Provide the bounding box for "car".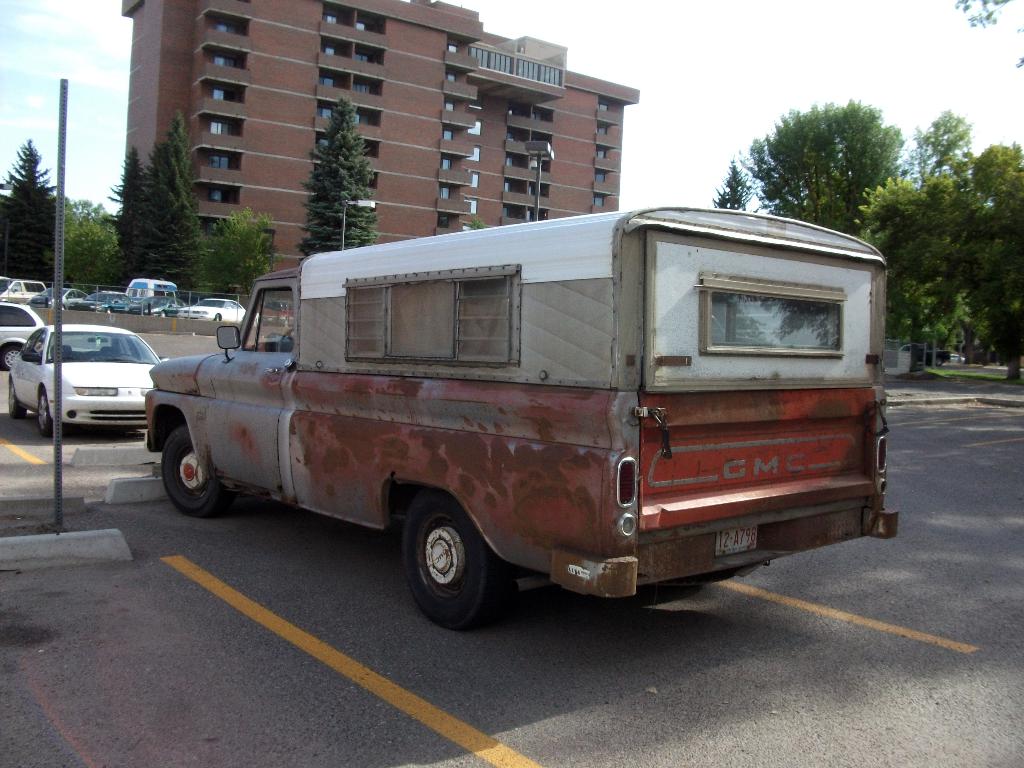
0 277 45 305.
